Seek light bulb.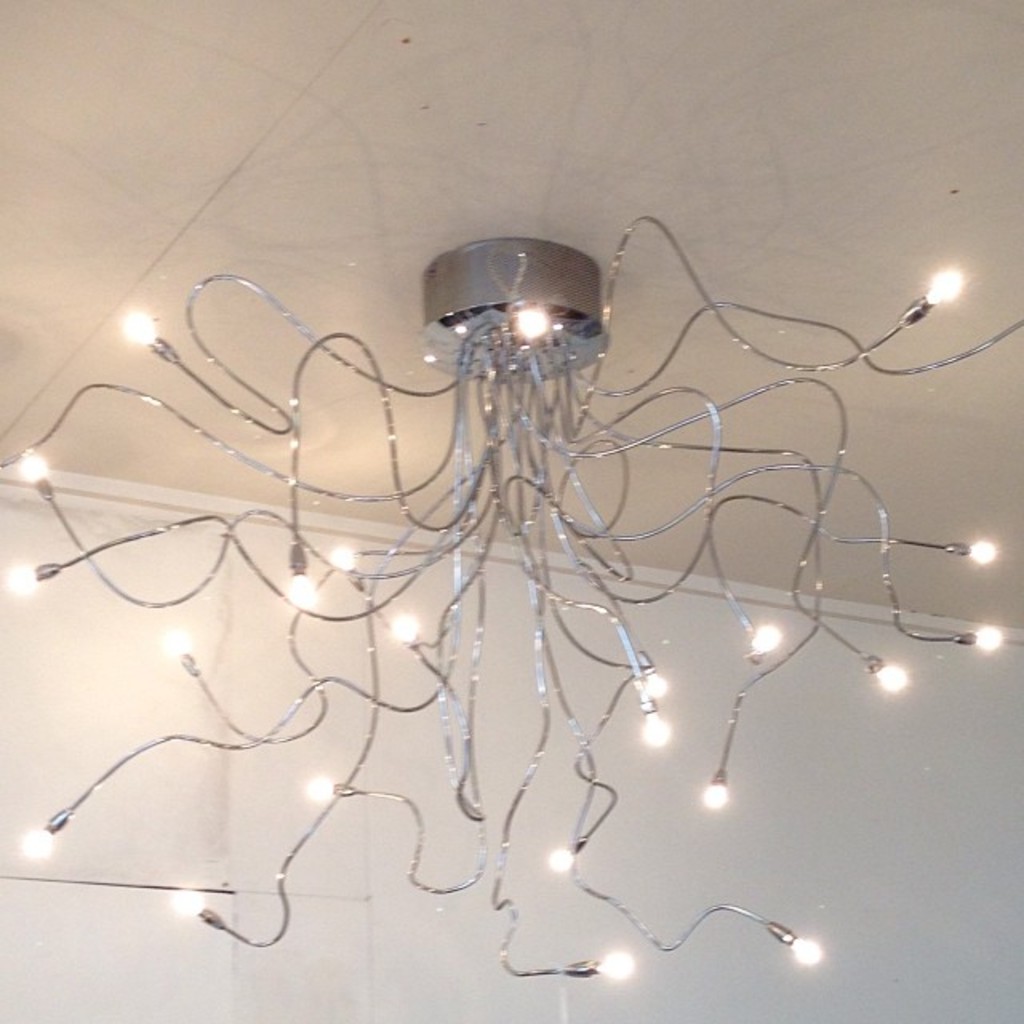
944 538 992 566.
